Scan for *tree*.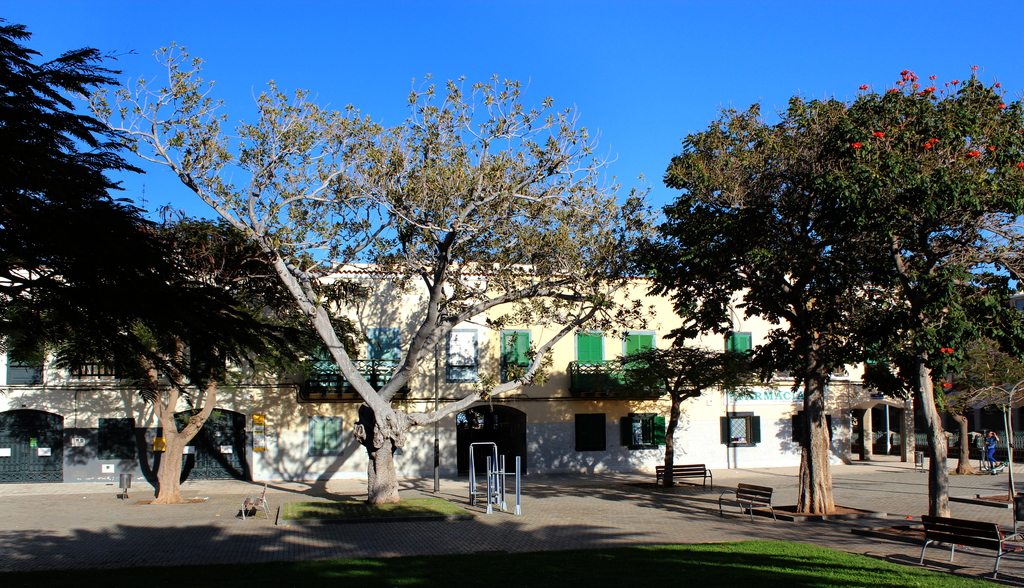
Scan result: Rect(601, 77, 996, 489).
